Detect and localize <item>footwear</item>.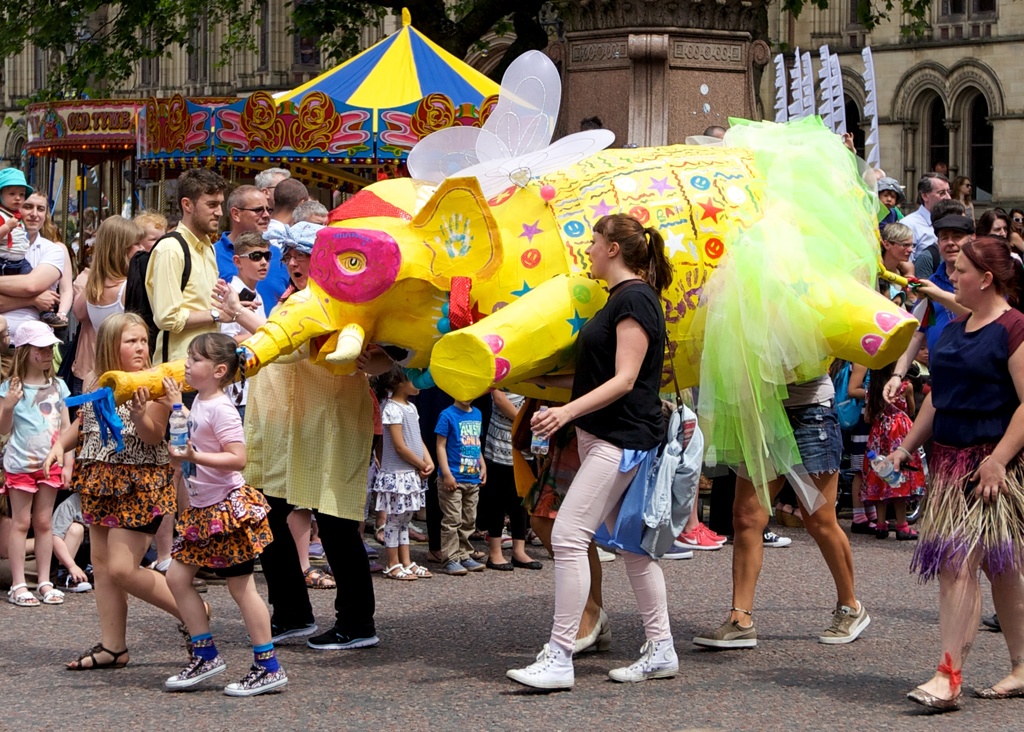
Localized at bbox(383, 564, 417, 579).
